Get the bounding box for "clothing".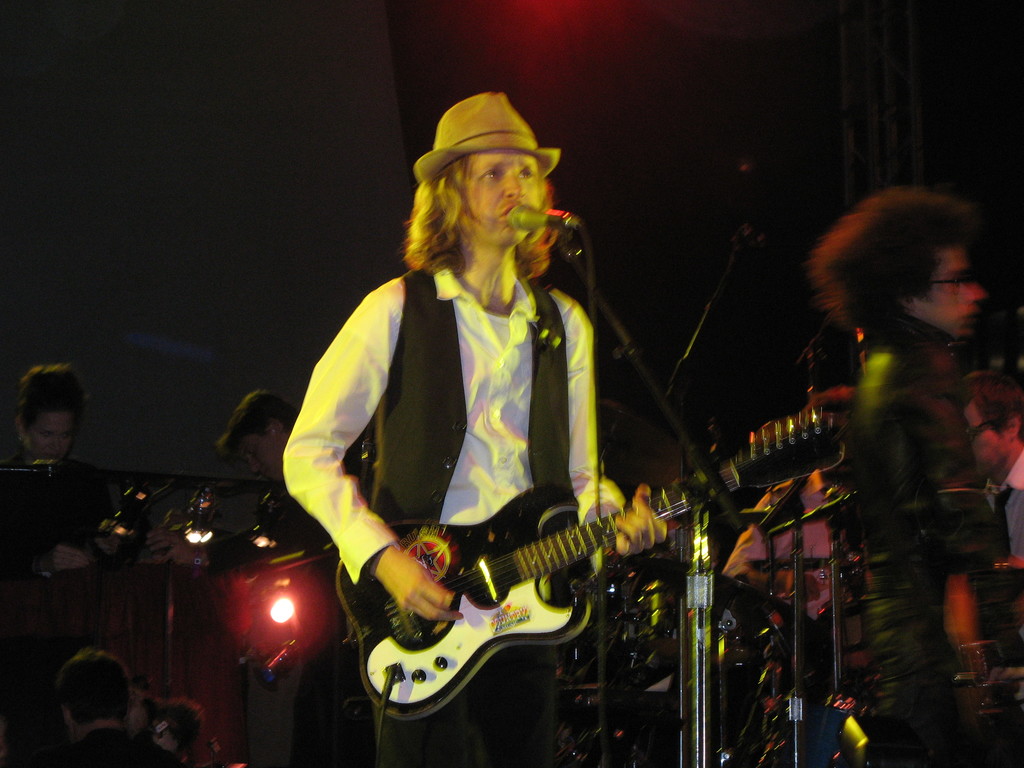
locate(284, 179, 655, 740).
